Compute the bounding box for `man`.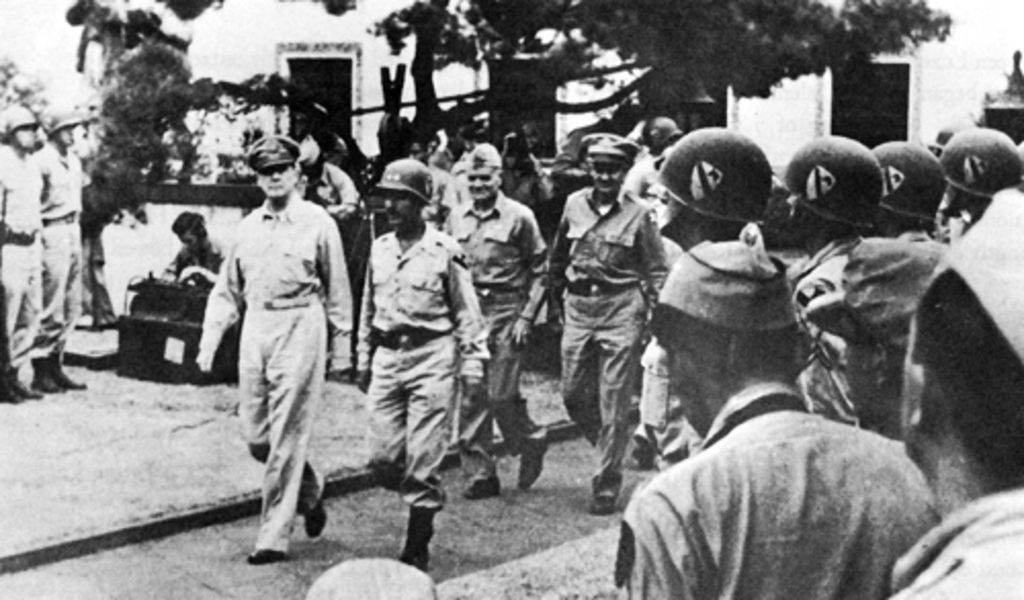
37:109:90:393.
